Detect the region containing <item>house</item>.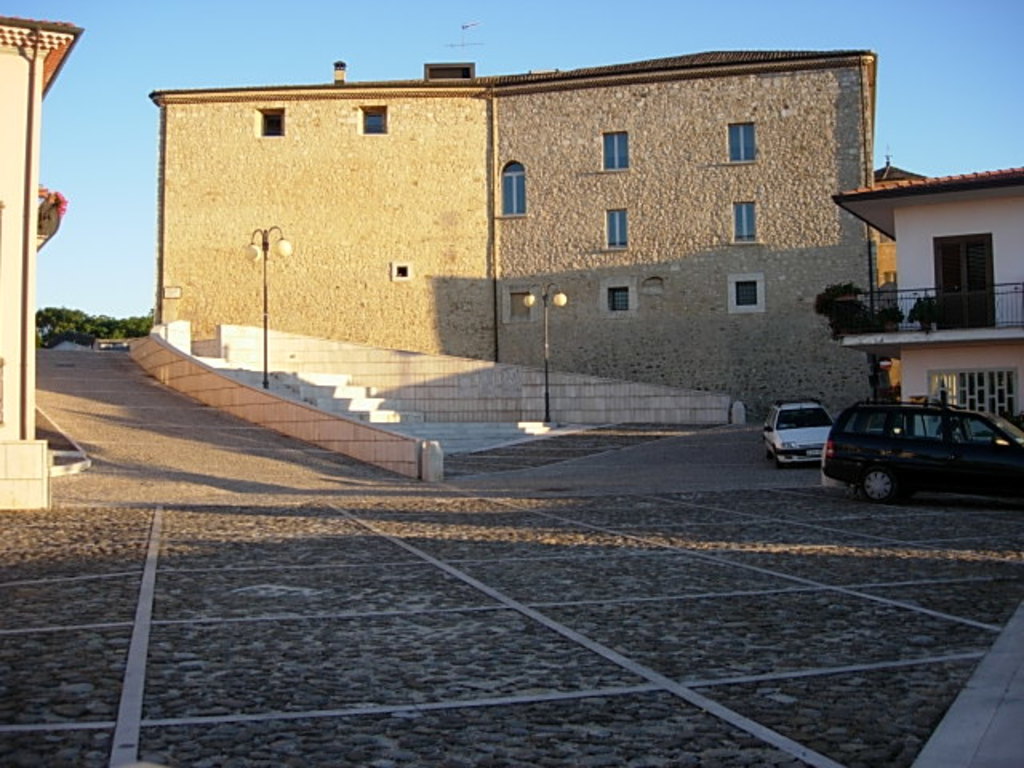
box=[822, 166, 1022, 448].
